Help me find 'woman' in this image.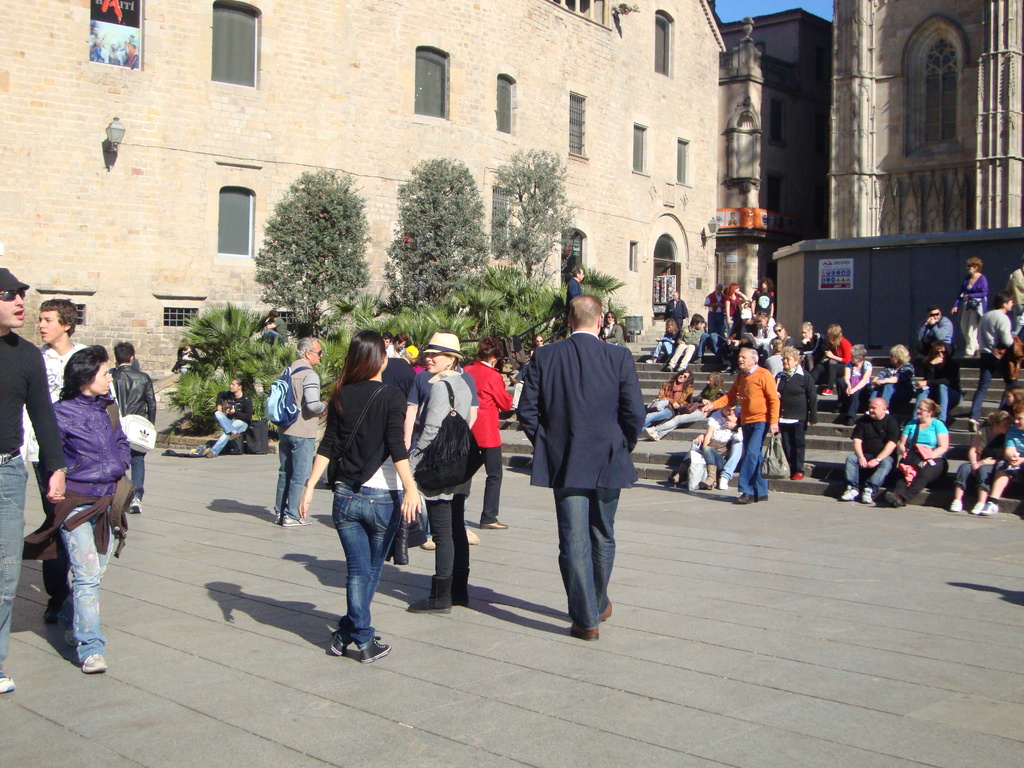
Found it: box(643, 371, 723, 443).
